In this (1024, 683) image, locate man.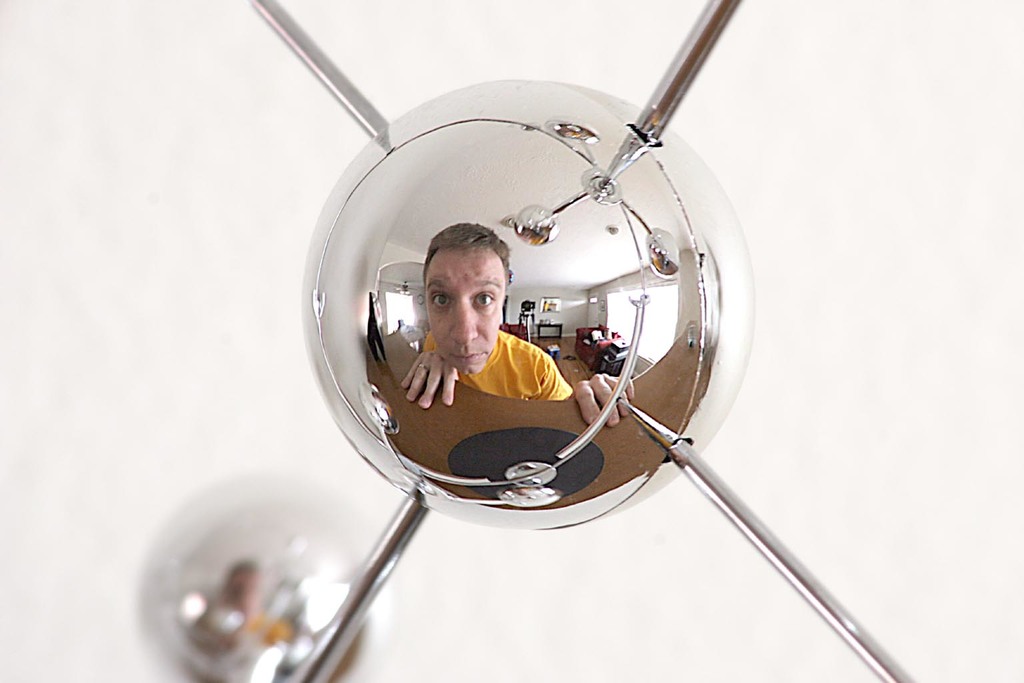
Bounding box: [383,224,545,441].
